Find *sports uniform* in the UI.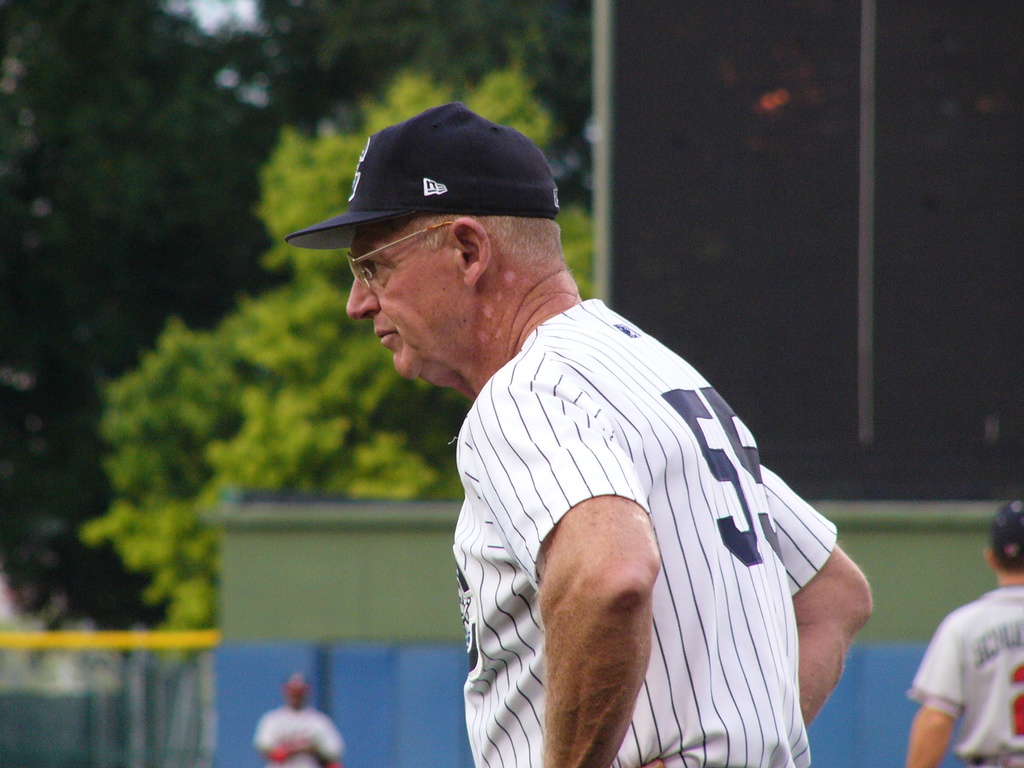
UI element at [x1=288, y1=96, x2=884, y2=762].
